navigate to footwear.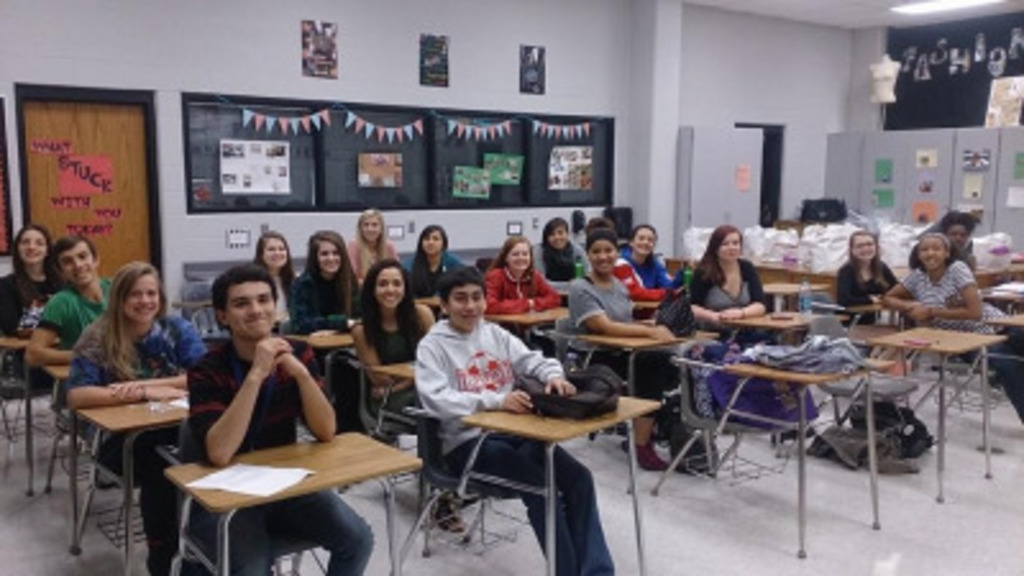
Navigation target: <box>625,443,668,463</box>.
